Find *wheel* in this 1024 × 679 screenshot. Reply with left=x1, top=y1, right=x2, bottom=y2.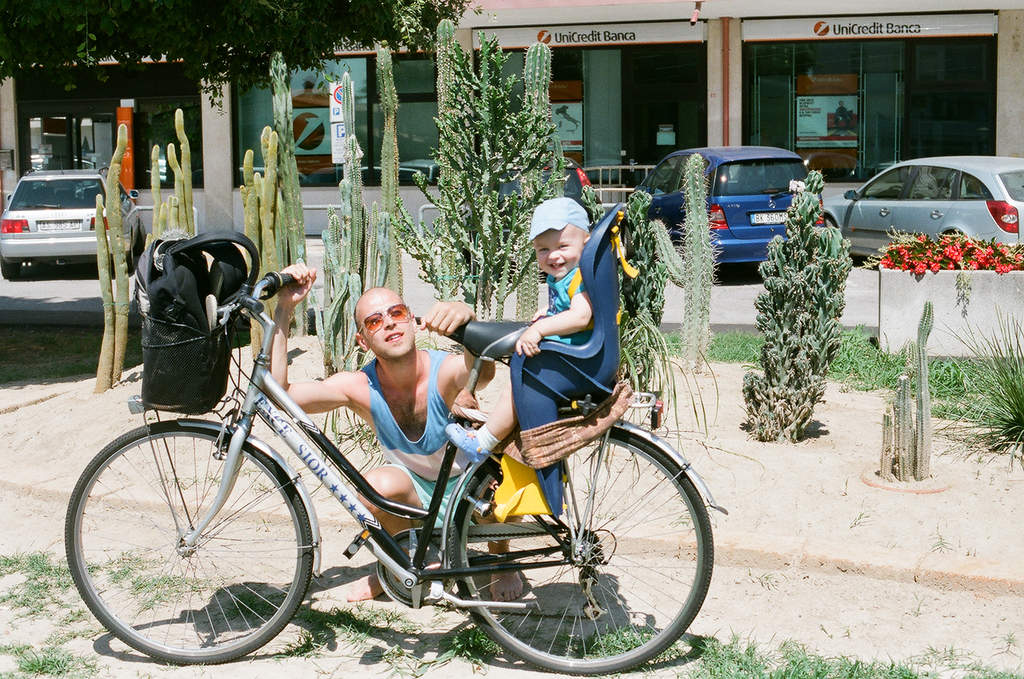
left=0, top=257, right=20, bottom=278.
